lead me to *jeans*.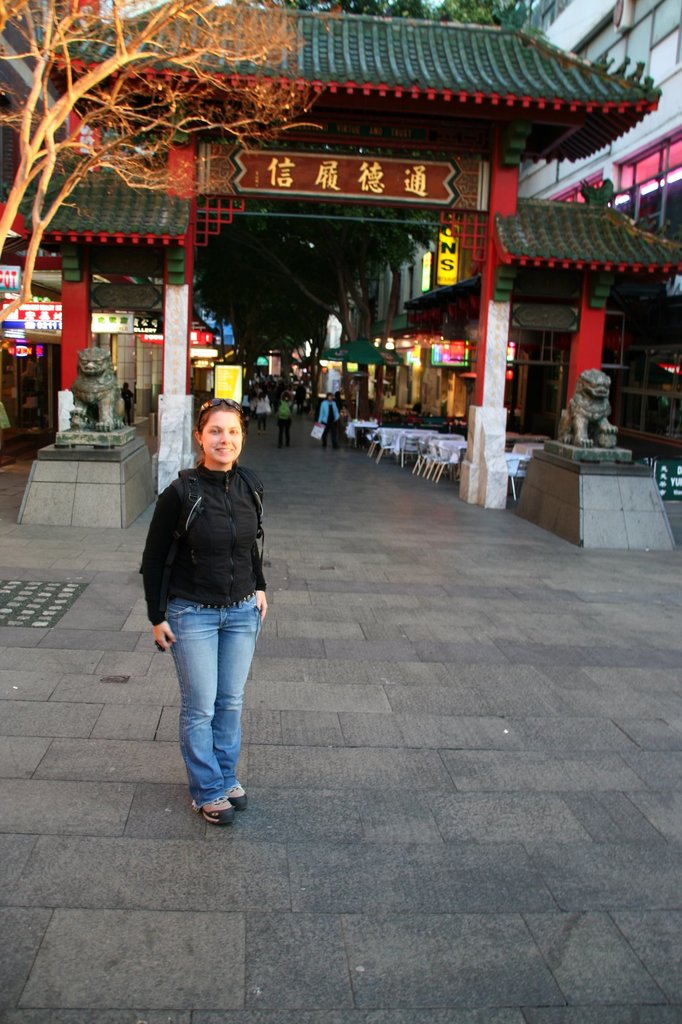
Lead to left=162, top=601, right=258, bottom=803.
